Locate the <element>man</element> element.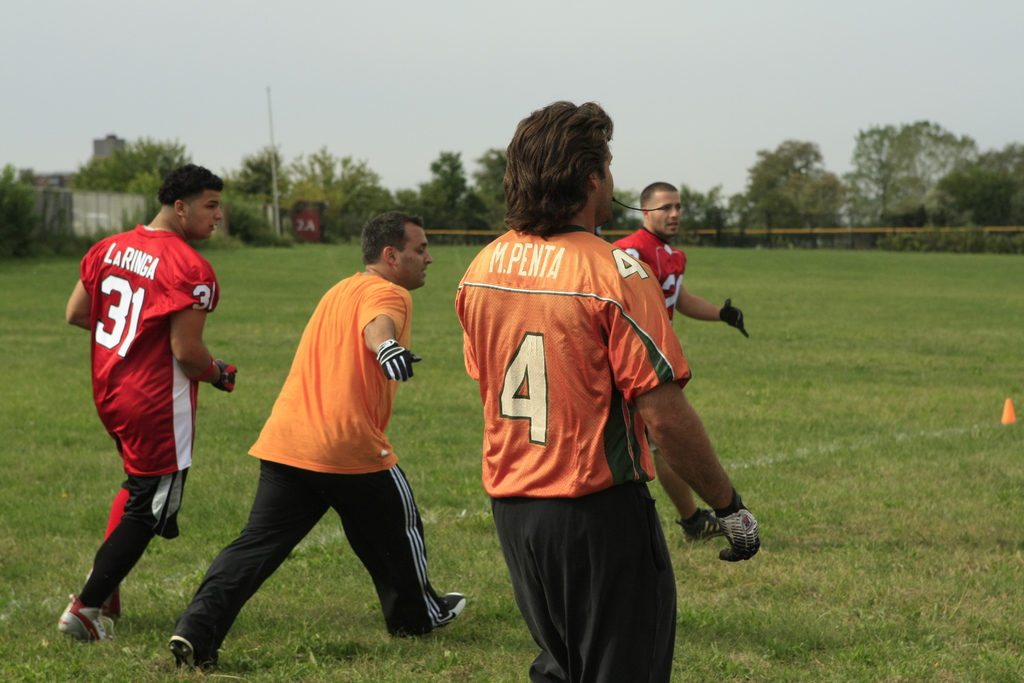
Element bbox: detection(614, 182, 748, 542).
